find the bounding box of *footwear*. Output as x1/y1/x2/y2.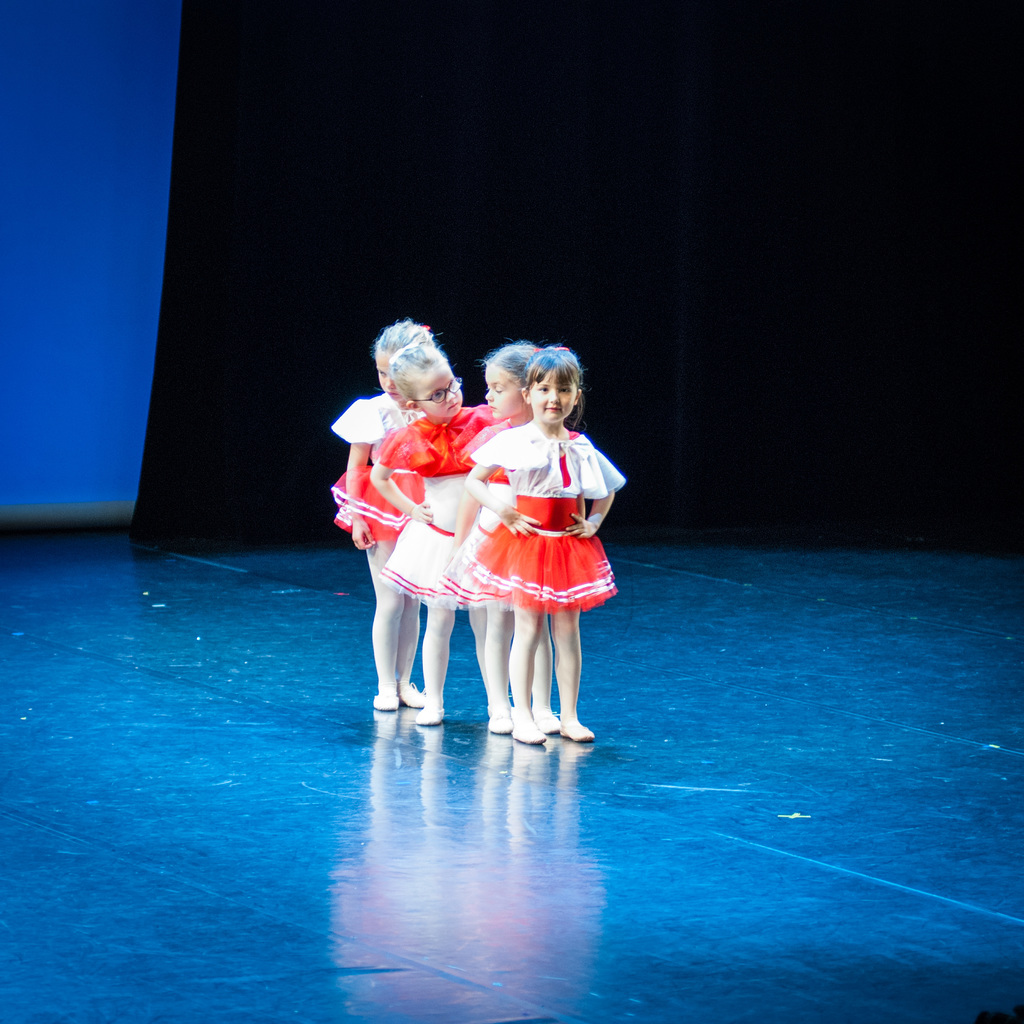
536/705/555/735.
